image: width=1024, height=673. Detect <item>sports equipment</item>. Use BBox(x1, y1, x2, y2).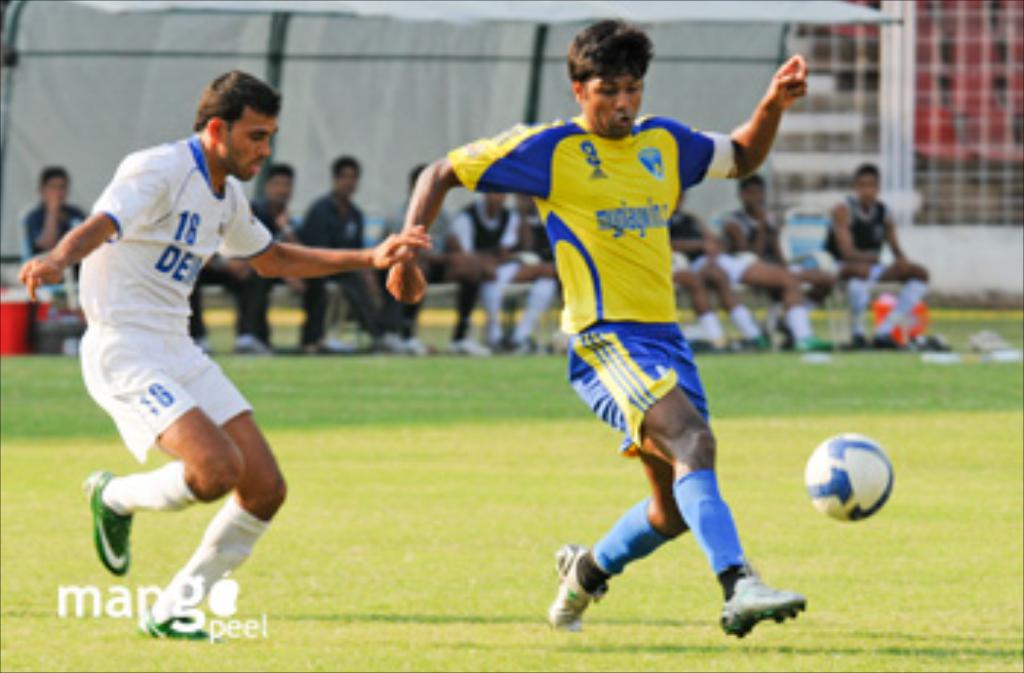
BBox(720, 556, 807, 638).
